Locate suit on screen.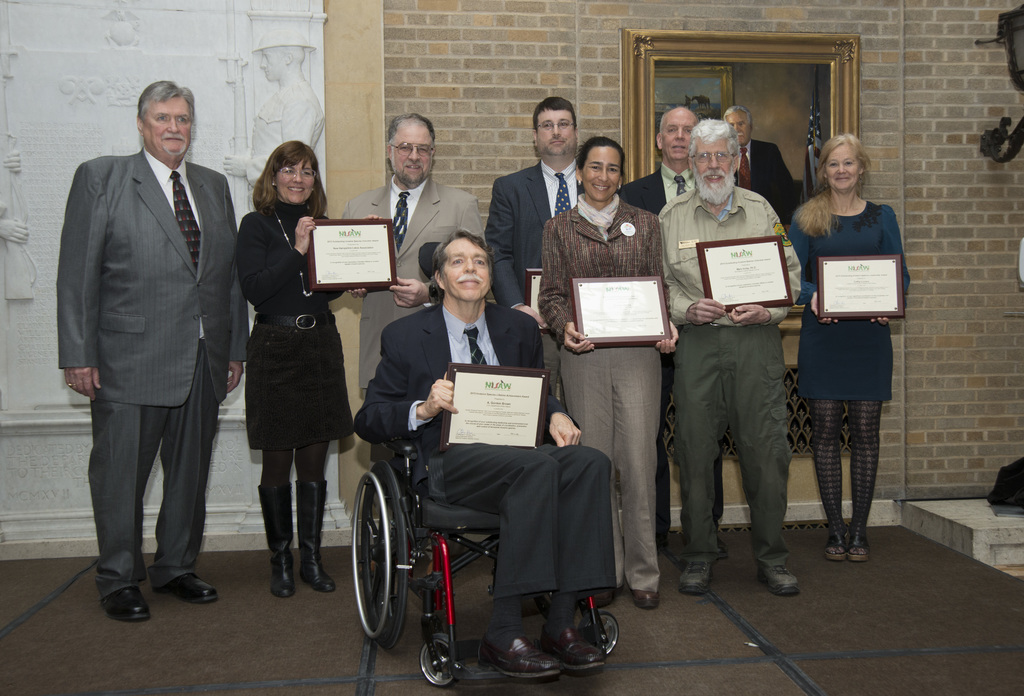
On screen at (left=344, top=175, right=486, bottom=398).
